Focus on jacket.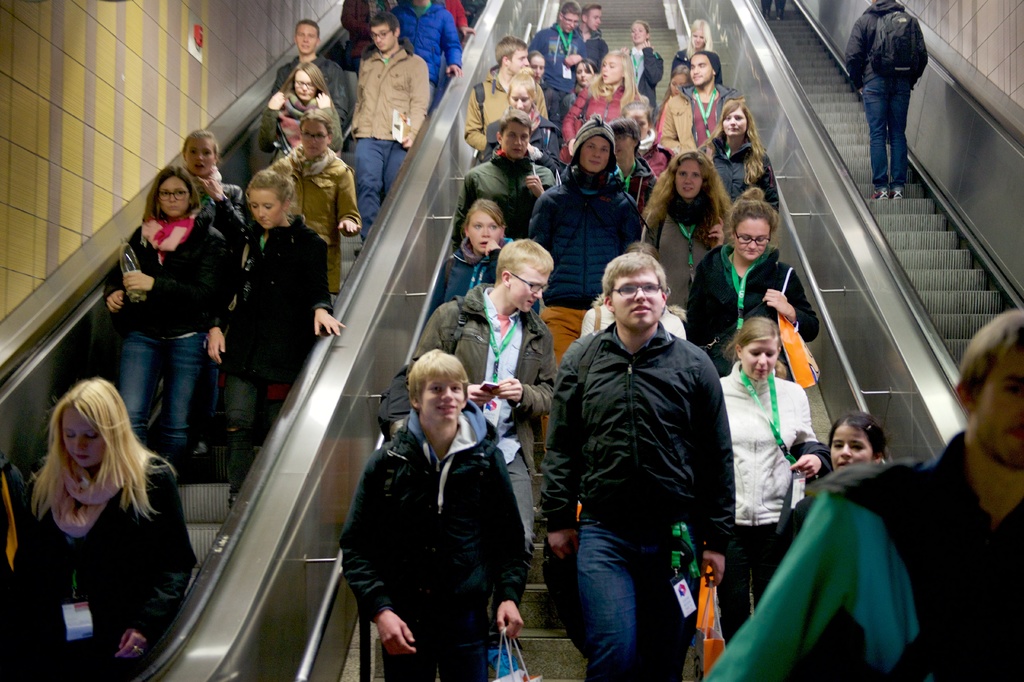
Focused at {"left": 263, "top": 143, "right": 361, "bottom": 292}.
